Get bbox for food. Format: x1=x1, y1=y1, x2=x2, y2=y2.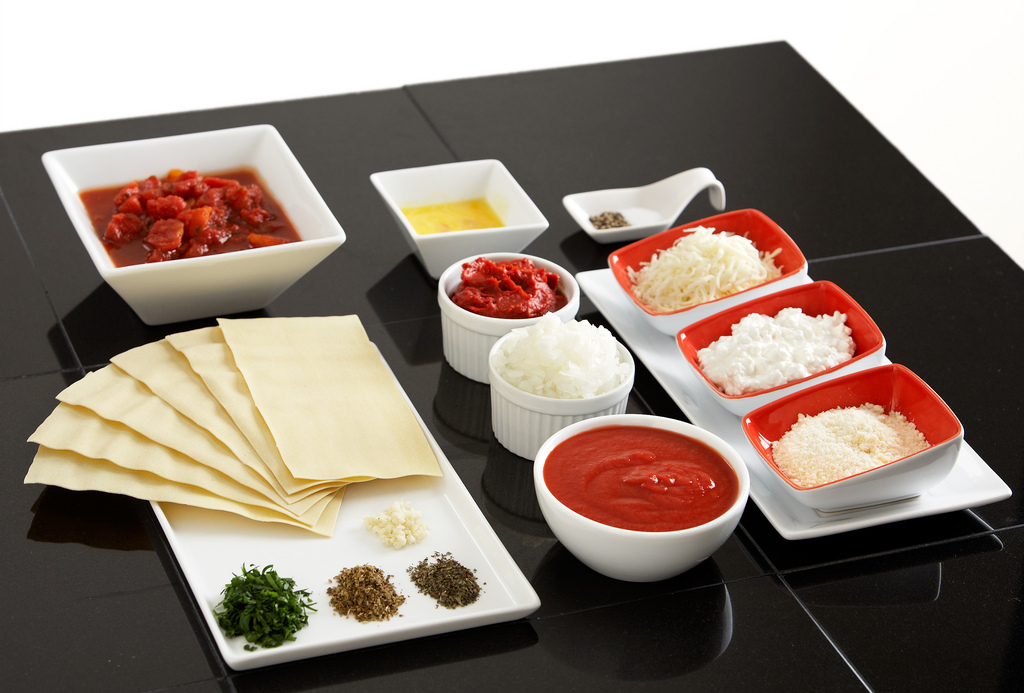
x1=328, y1=565, x2=405, y2=621.
